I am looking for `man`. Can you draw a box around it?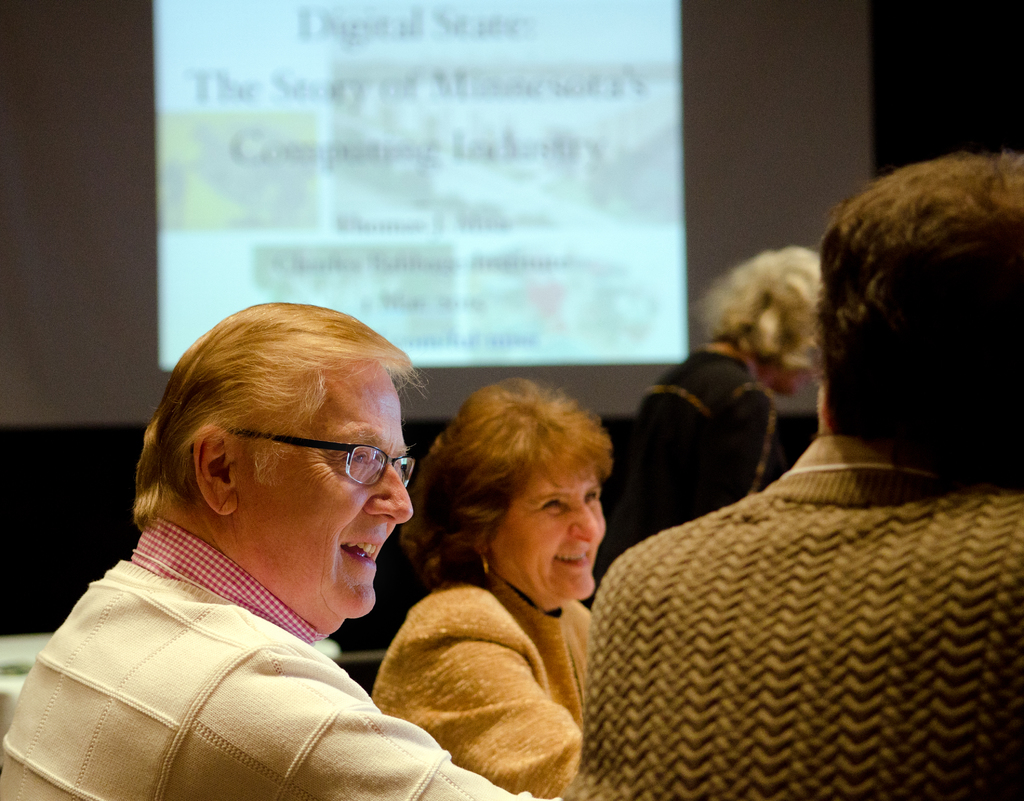
Sure, the bounding box is x1=591, y1=186, x2=1023, y2=781.
